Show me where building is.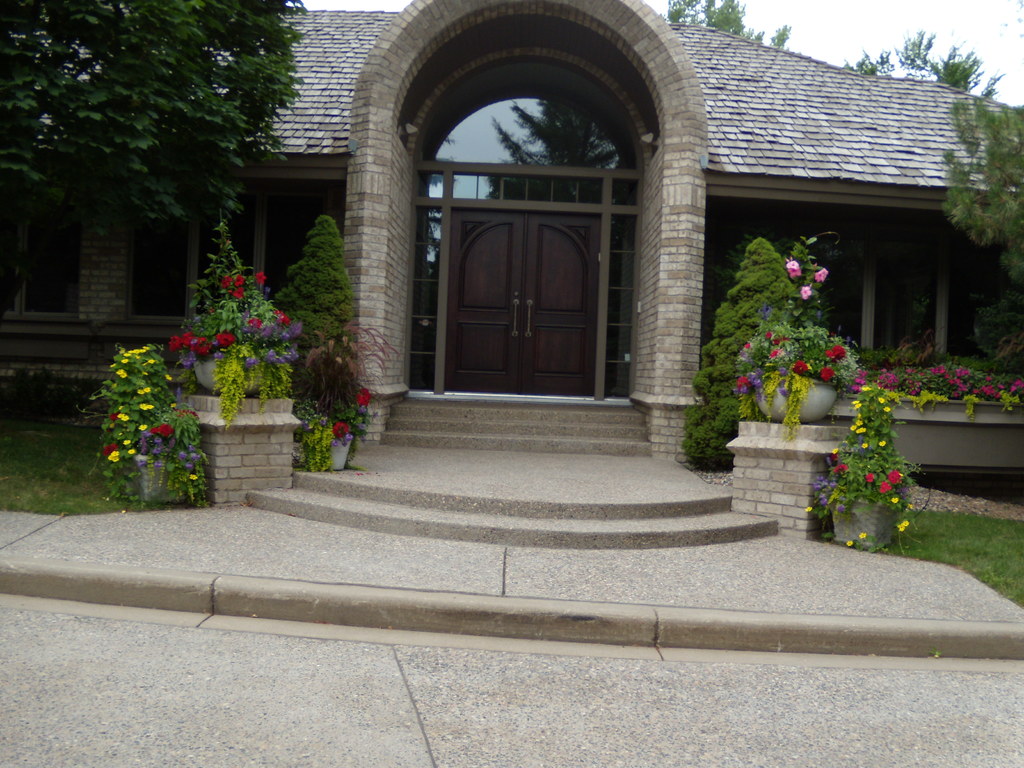
building is at 0, 0, 1023, 471.
